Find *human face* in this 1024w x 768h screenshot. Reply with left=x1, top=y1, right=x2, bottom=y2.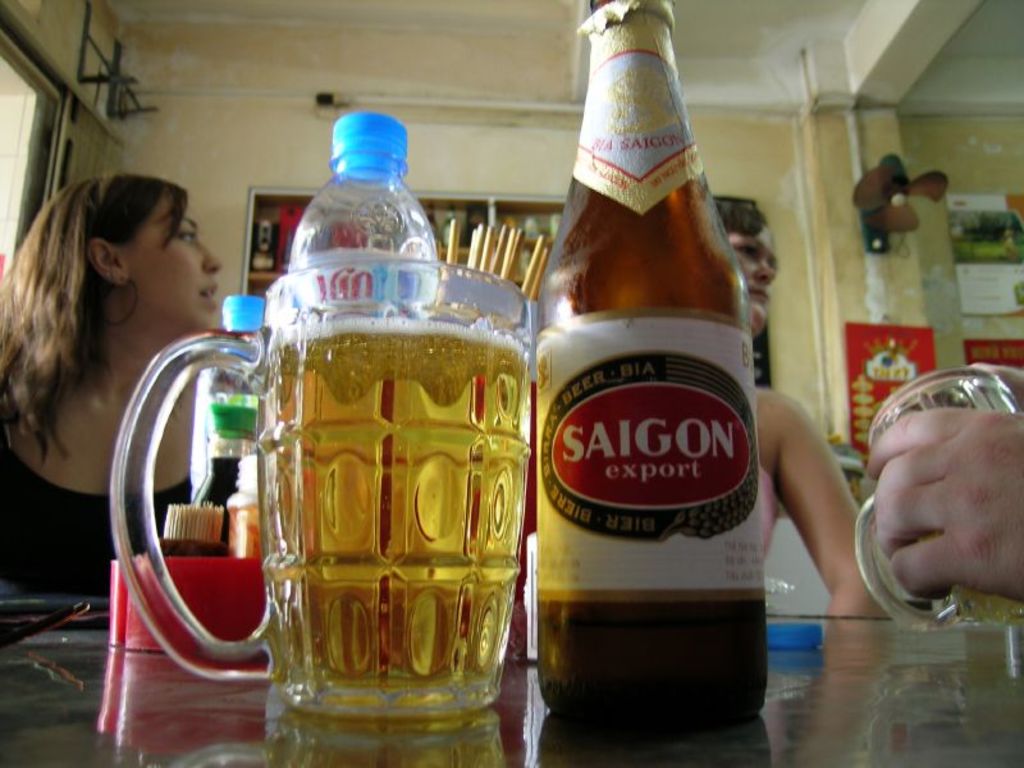
left=730, top=224, right=780, bottom=339.
